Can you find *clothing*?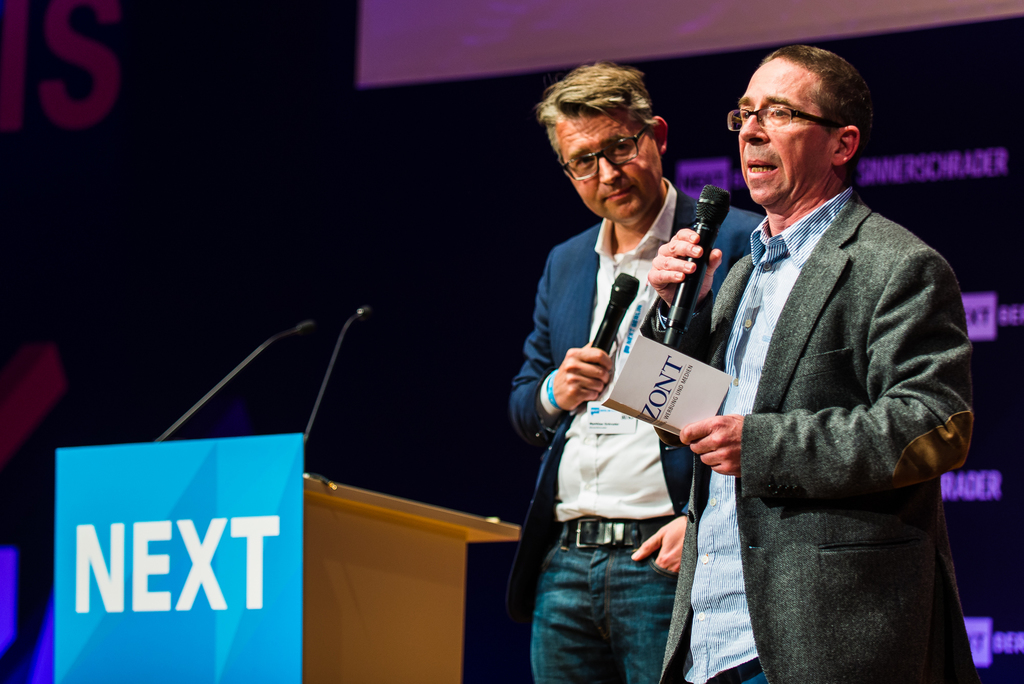
Yes, bounding box: 652,192,980,683.
